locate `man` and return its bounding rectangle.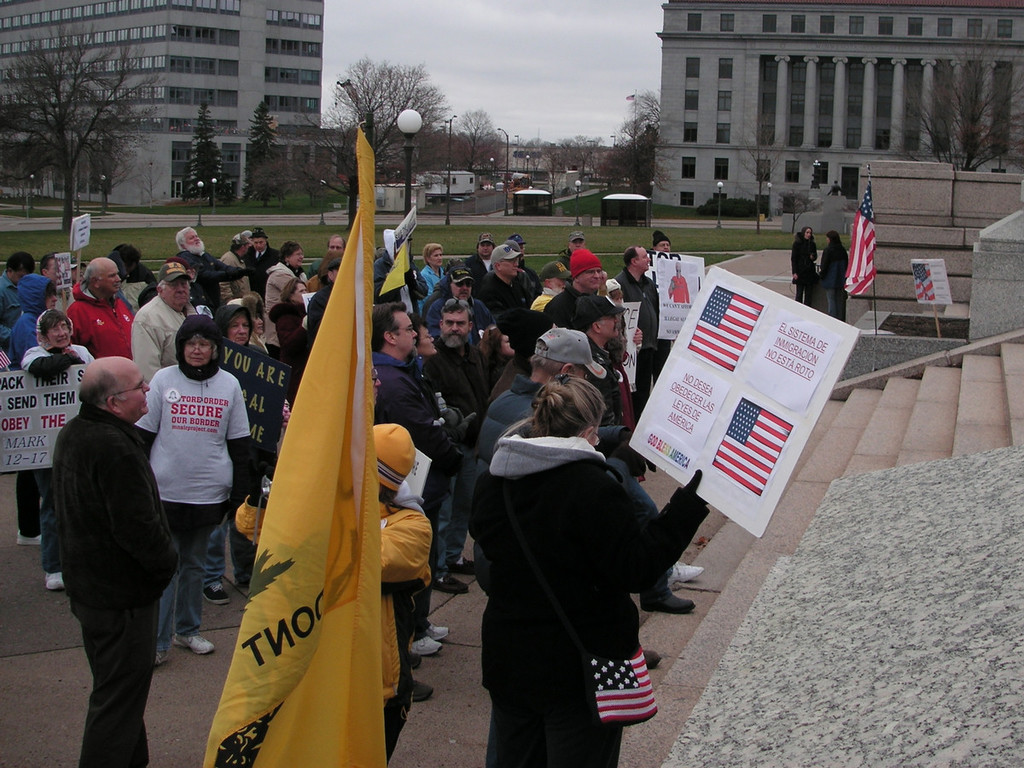
{"left": 458, "top": 236, "right": 500, "bottom": 291}.
